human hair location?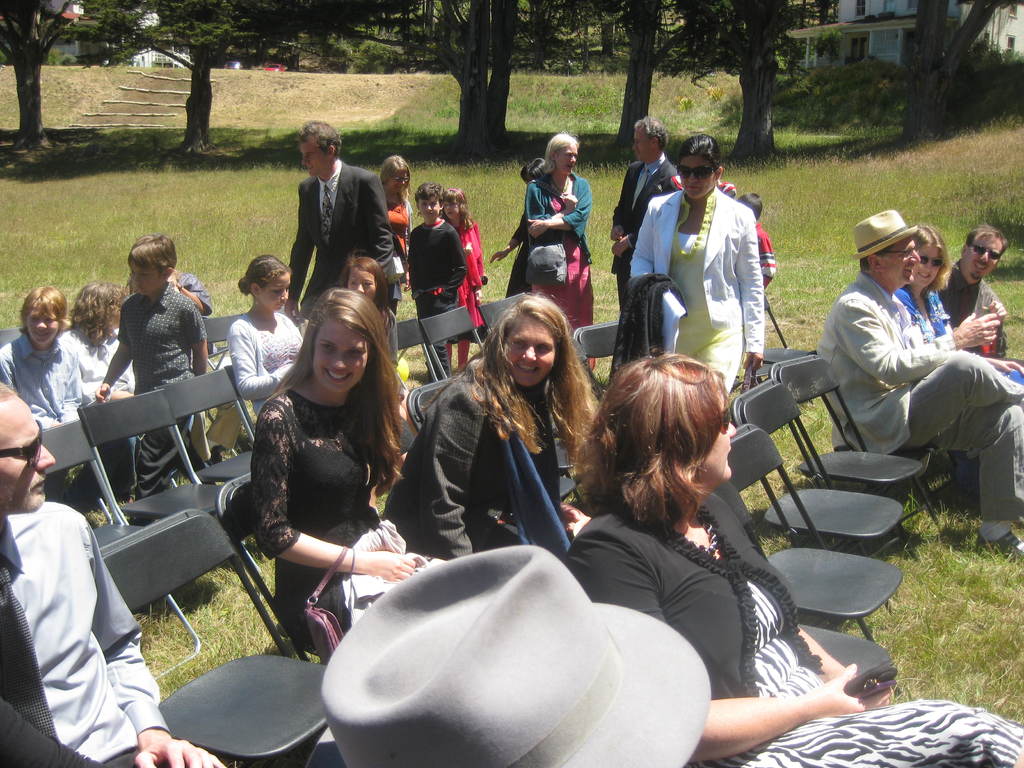
(left=548, top=135, right=582, bottom=168)
